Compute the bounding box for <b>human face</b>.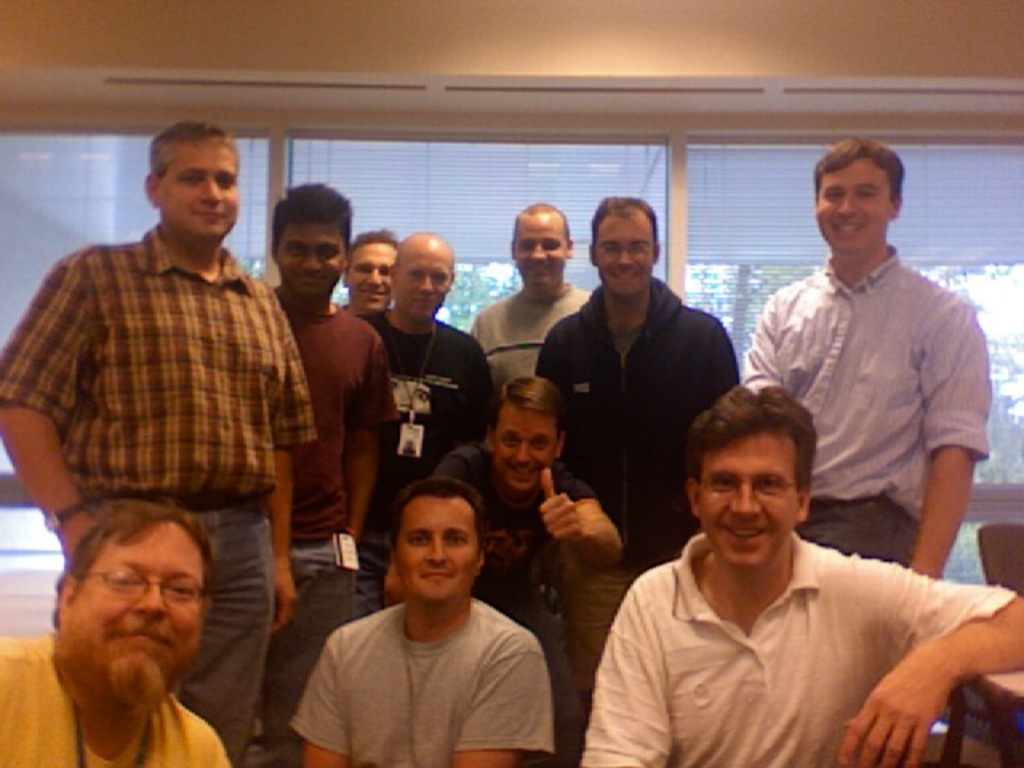
494 411 552 490.
